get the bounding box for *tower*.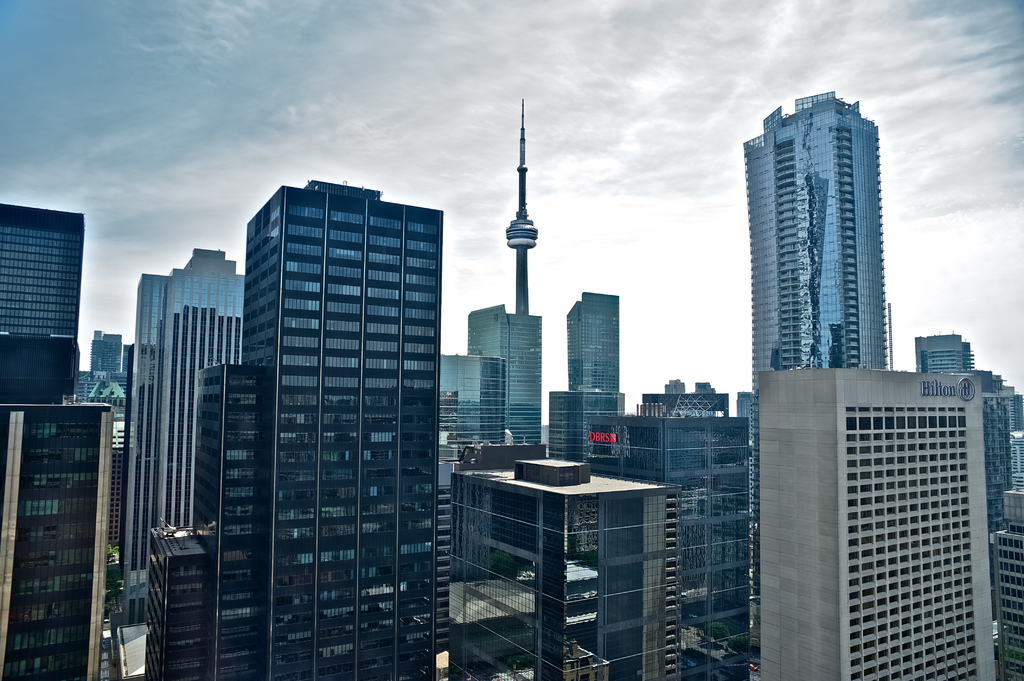
[left=509, top=108, right=543, bottom=324].
